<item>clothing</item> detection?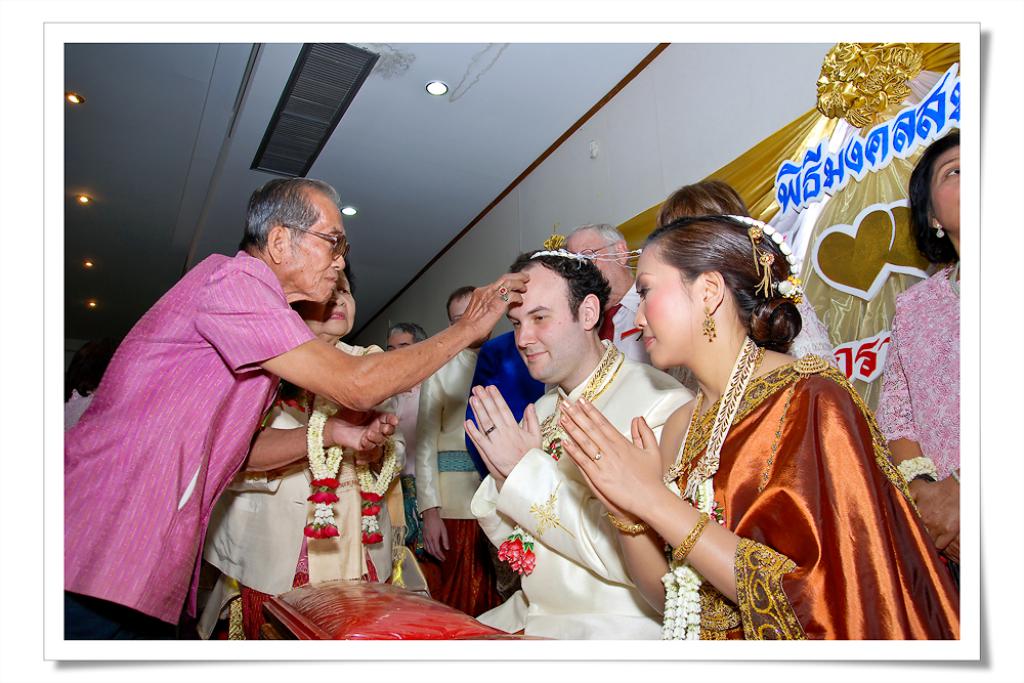
60/246/316/638
